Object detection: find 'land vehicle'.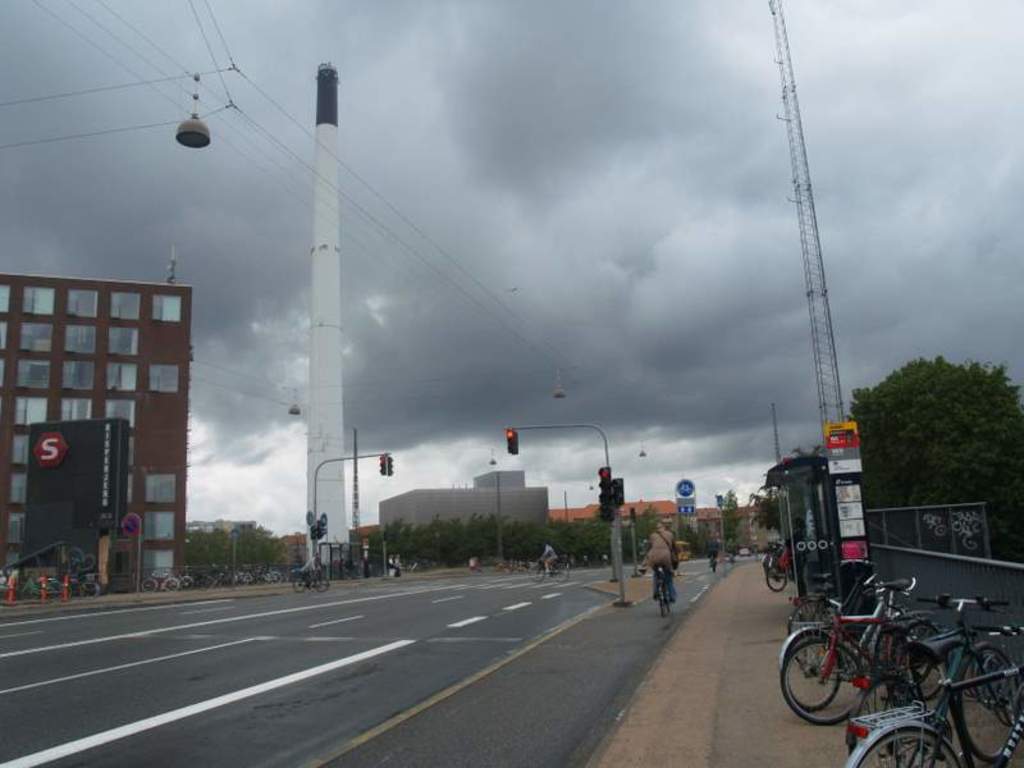
836 627 1023 765.
